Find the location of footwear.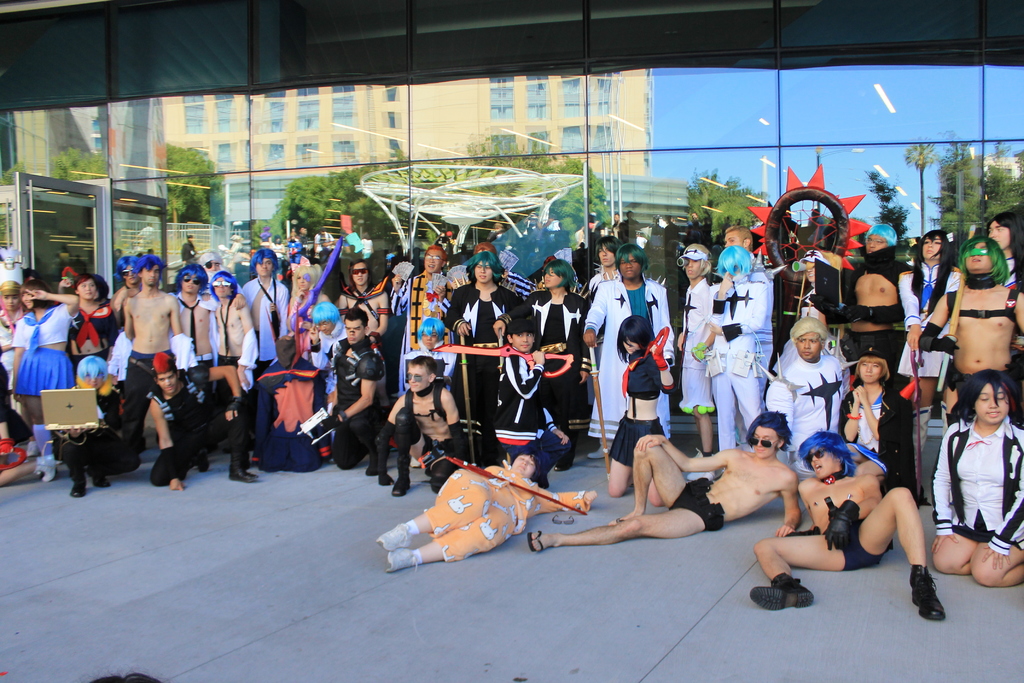
Location: Rect(525, 531, 542, 553).
